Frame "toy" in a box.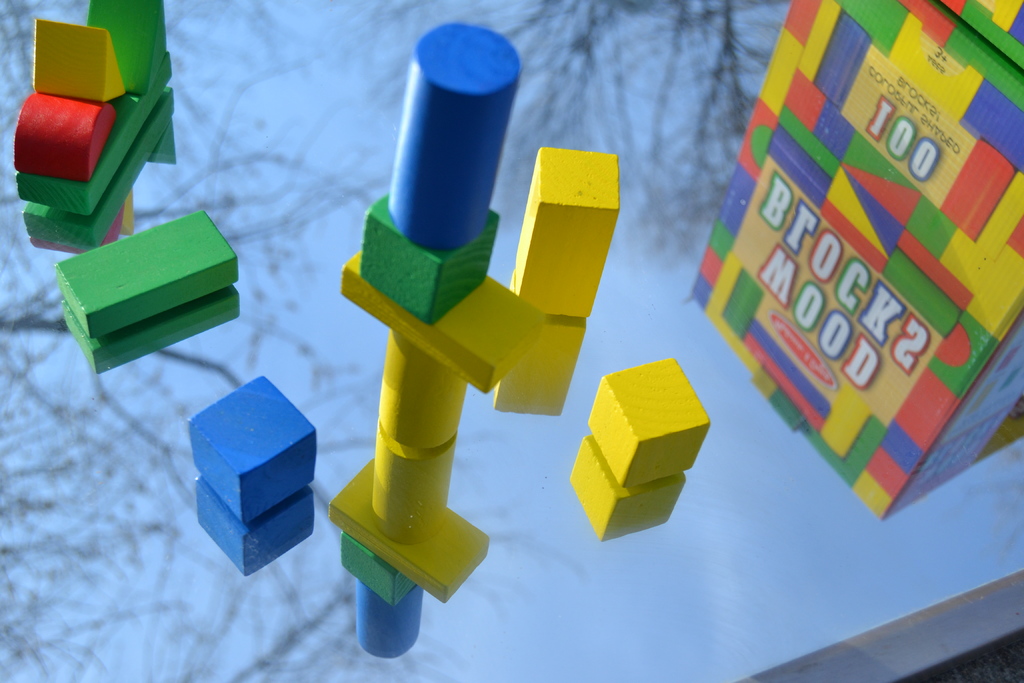
{"left": 61, "top": 212, "right": 244, "bottom": 336}.
